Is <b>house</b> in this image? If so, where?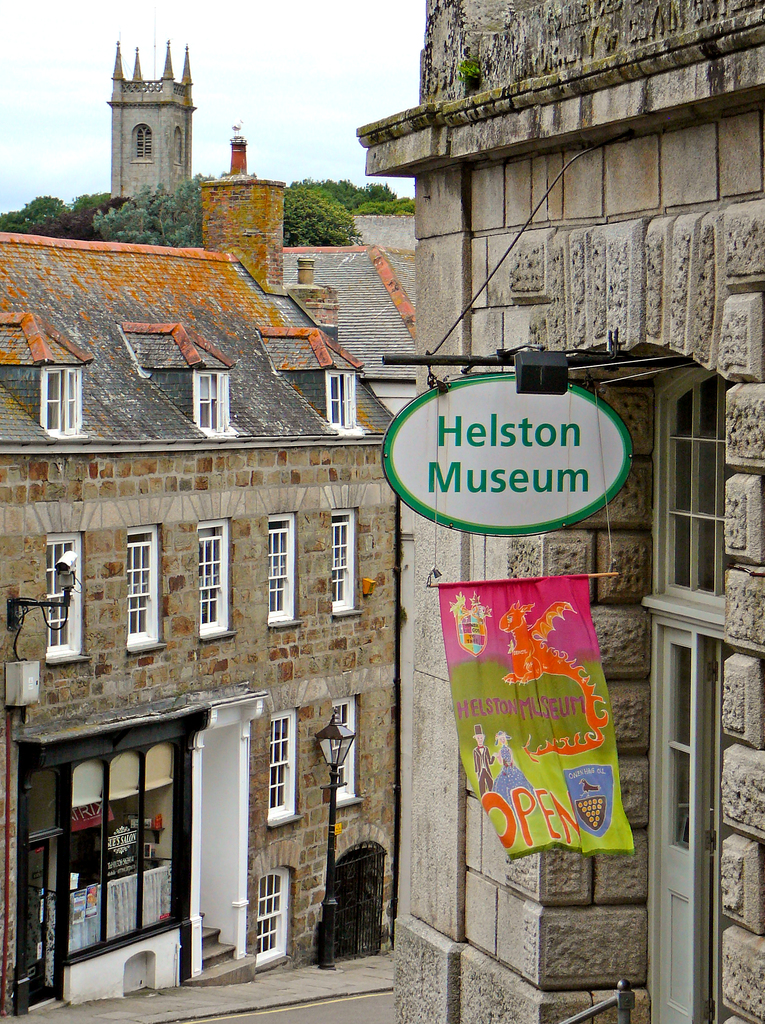
Yes, at (left=261, top=240, right=420, bottom=406).
